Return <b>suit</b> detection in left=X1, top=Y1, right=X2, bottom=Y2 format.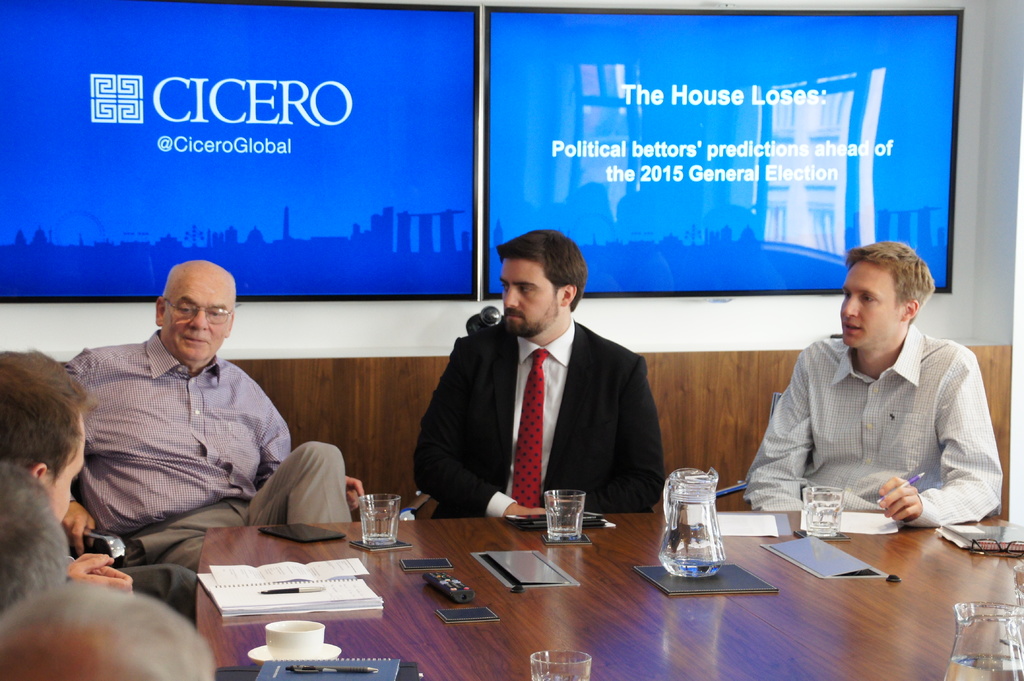
left=425, top=271, right=674, bottom=535.
